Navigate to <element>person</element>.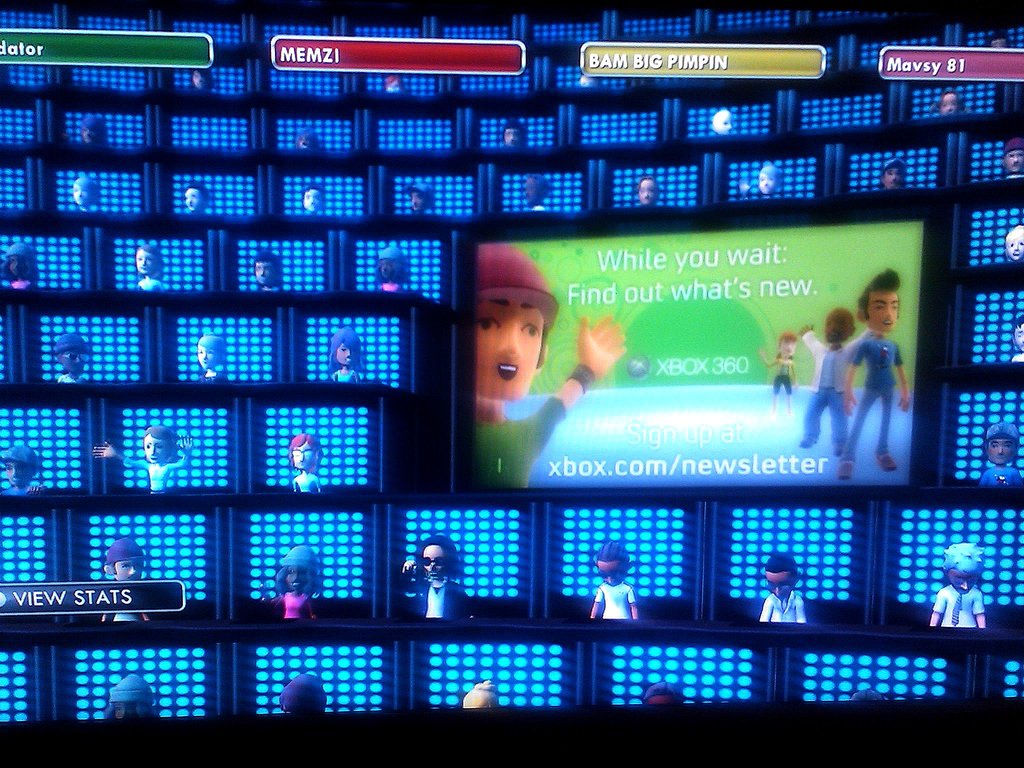
Navigation target: Rect(103, 669, 159, 714).
